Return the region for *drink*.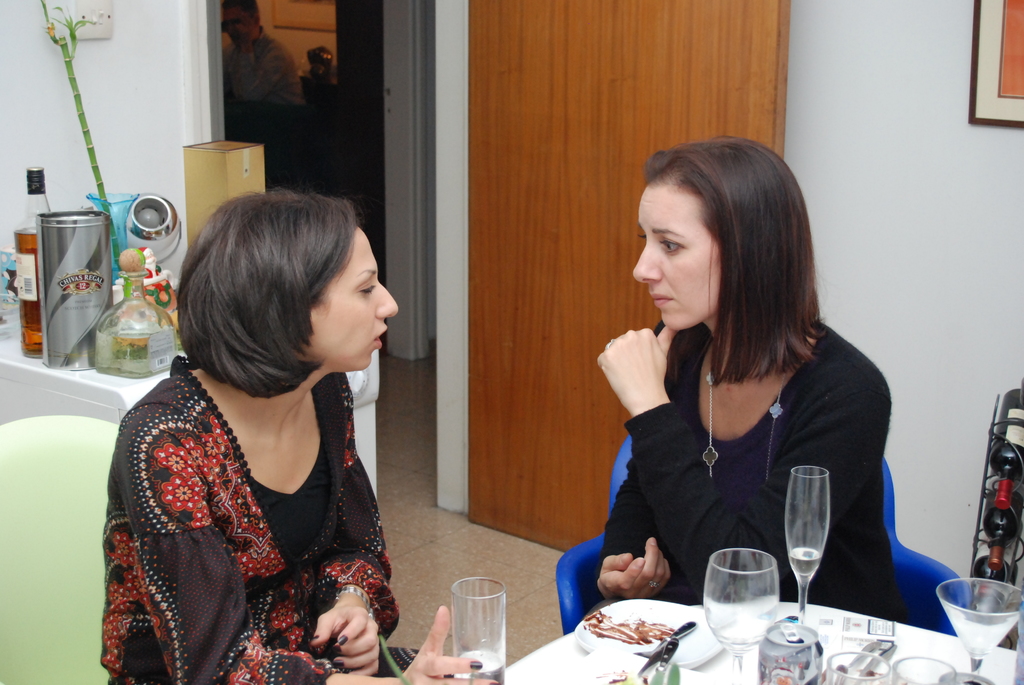
BBox(763, 643, 820, 684).
